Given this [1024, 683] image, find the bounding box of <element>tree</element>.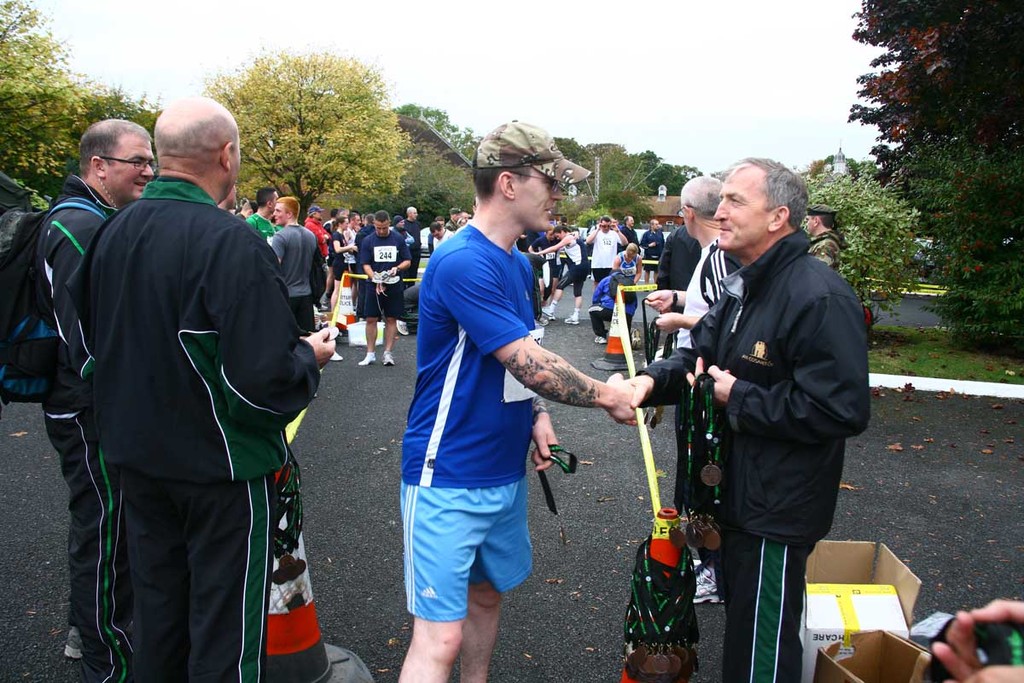
locate(849, 158, 876, 184).
